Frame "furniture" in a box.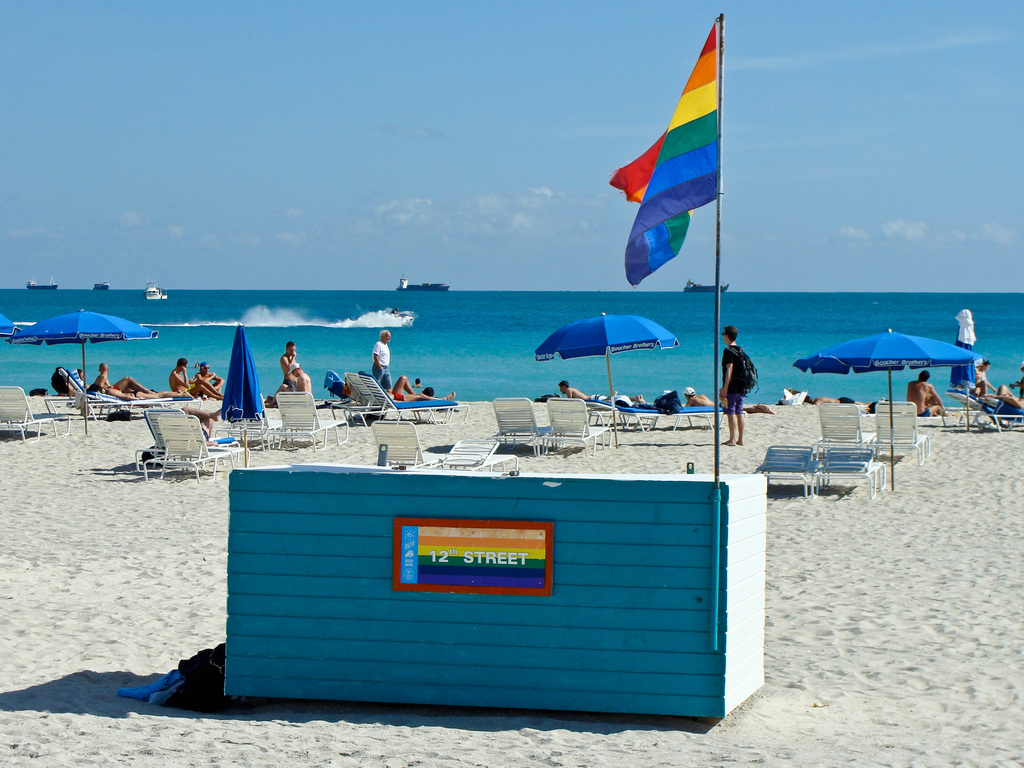
753:447:813:500.
